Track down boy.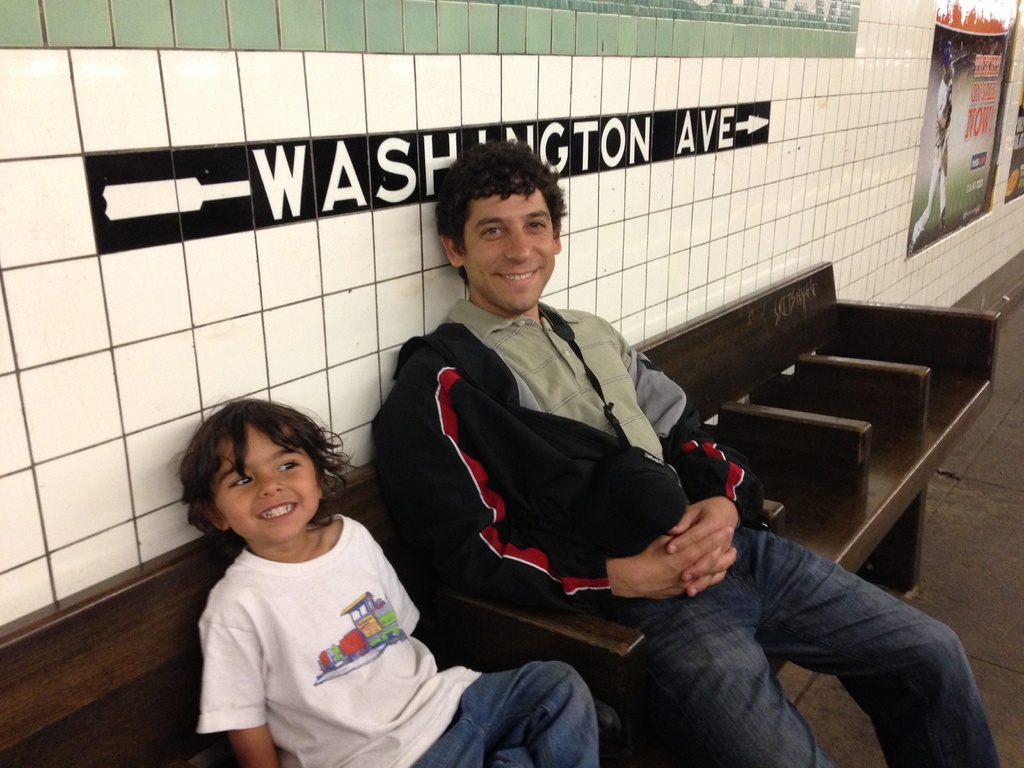
Tracked to (left=173, top=381, right=529, bottom=763).
